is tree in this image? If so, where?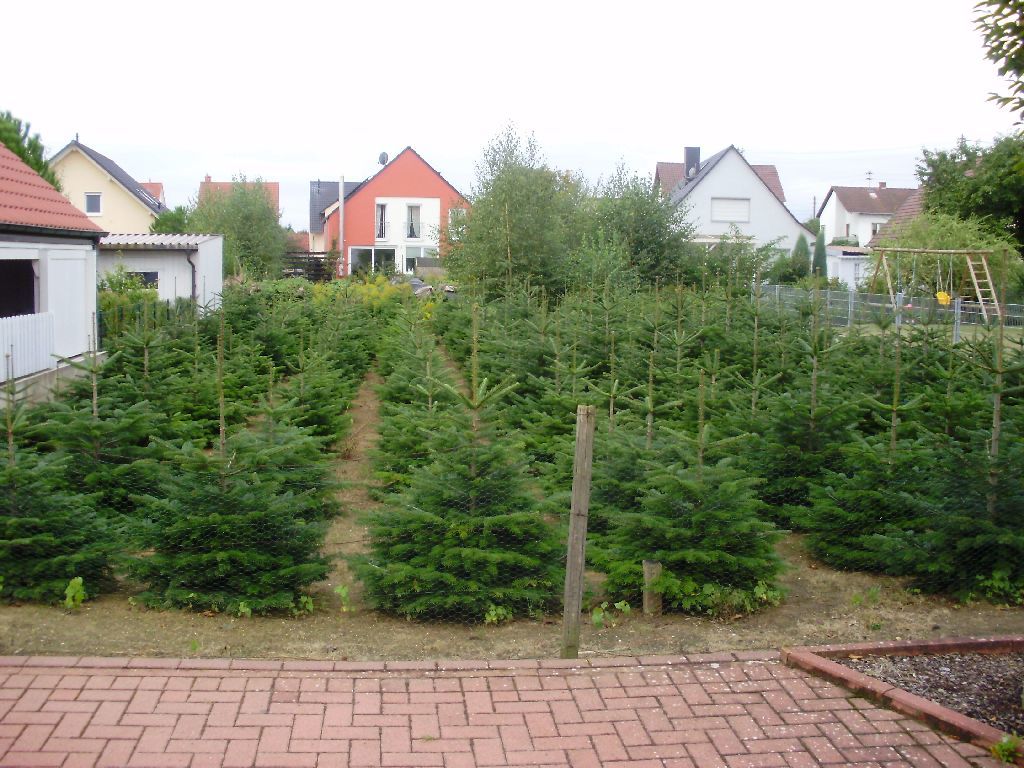
Yes, at 184 167 297 287.
